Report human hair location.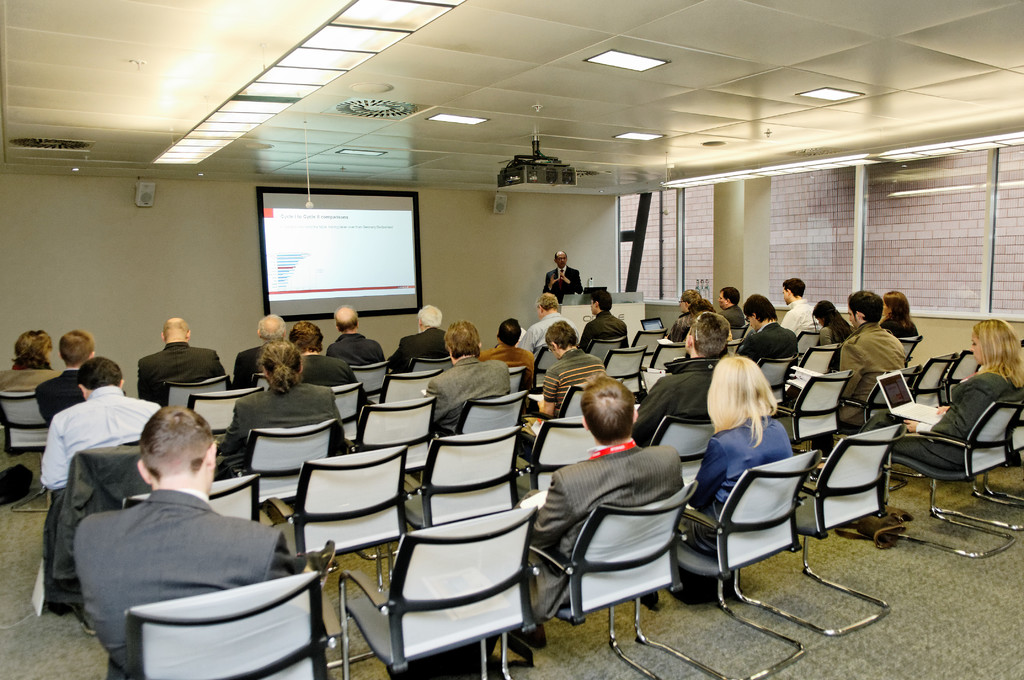
Report: {"left": 580, "top": 370, "right": 635, "bottom": 448}.
